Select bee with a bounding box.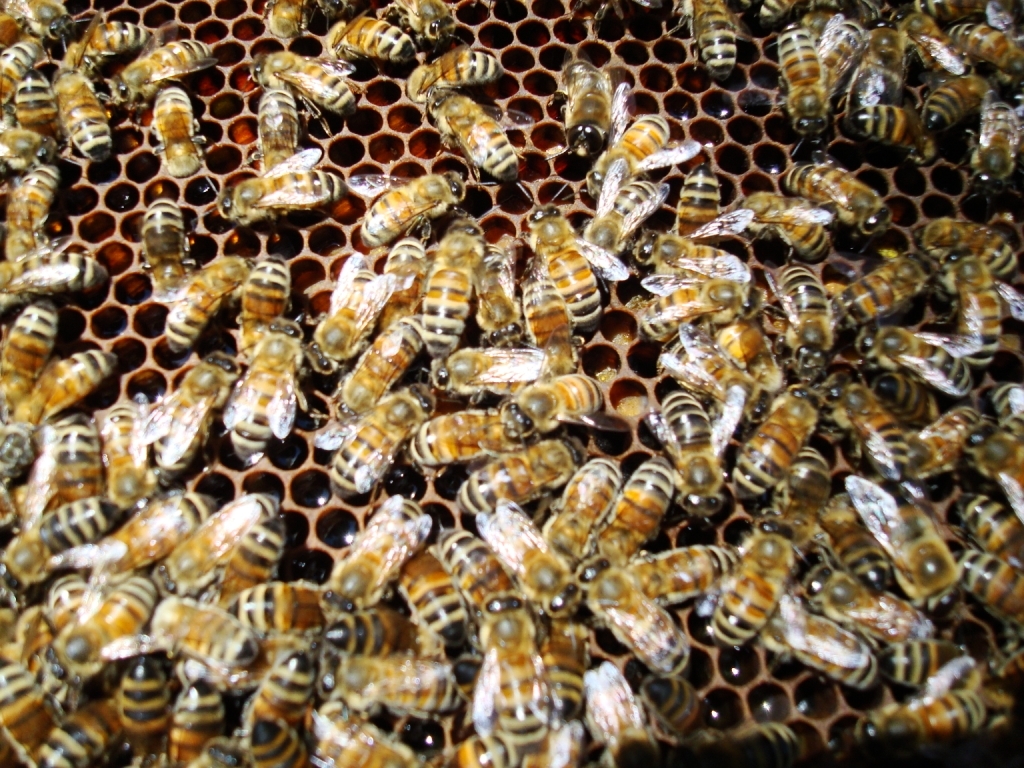
{"x1": 151, "y1": 254, "x2": 251, "y2": 357}.
